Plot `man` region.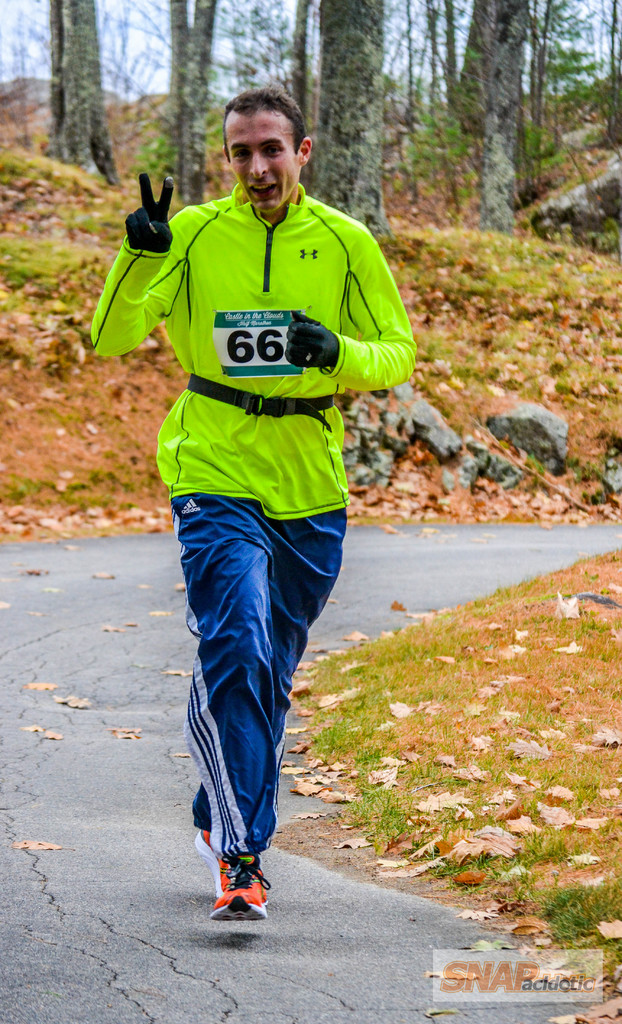
Plotted at 79, 81, 423, 930.
